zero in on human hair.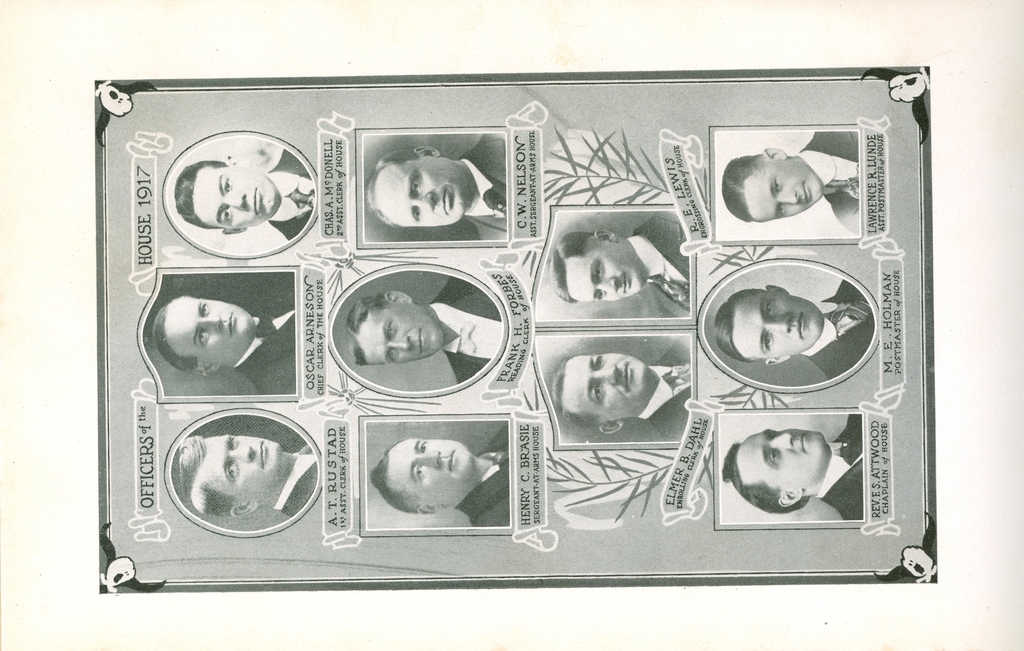
Zeroed in: locate(719, 154, 762, 221).
